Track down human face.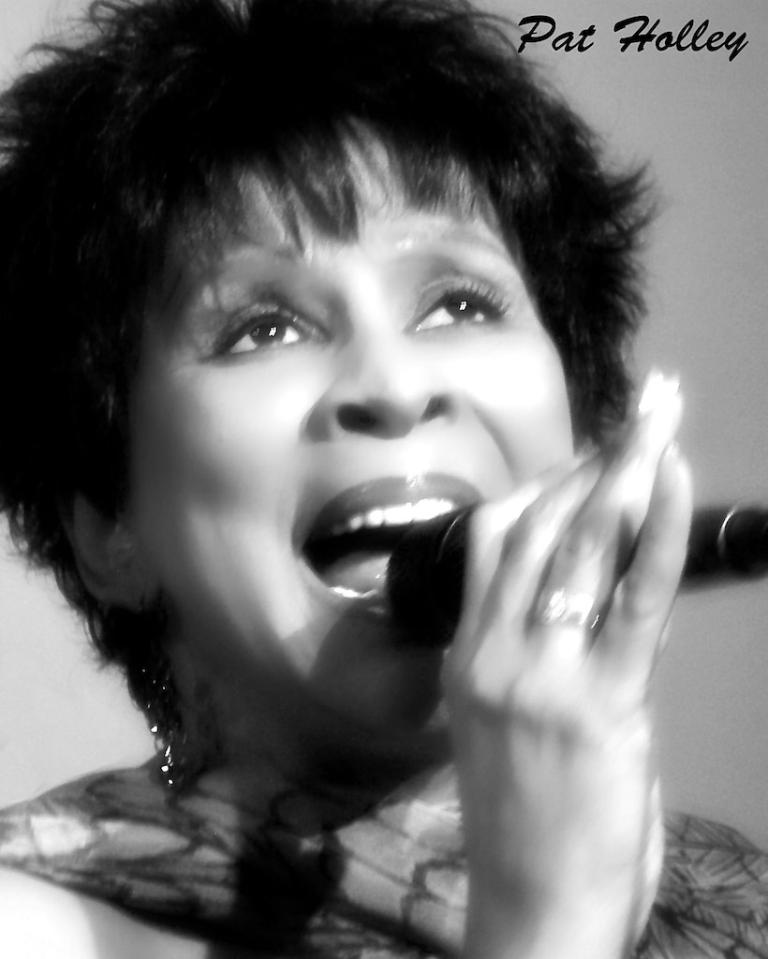
Tracked to bbox(112, 126, 568, 731).
